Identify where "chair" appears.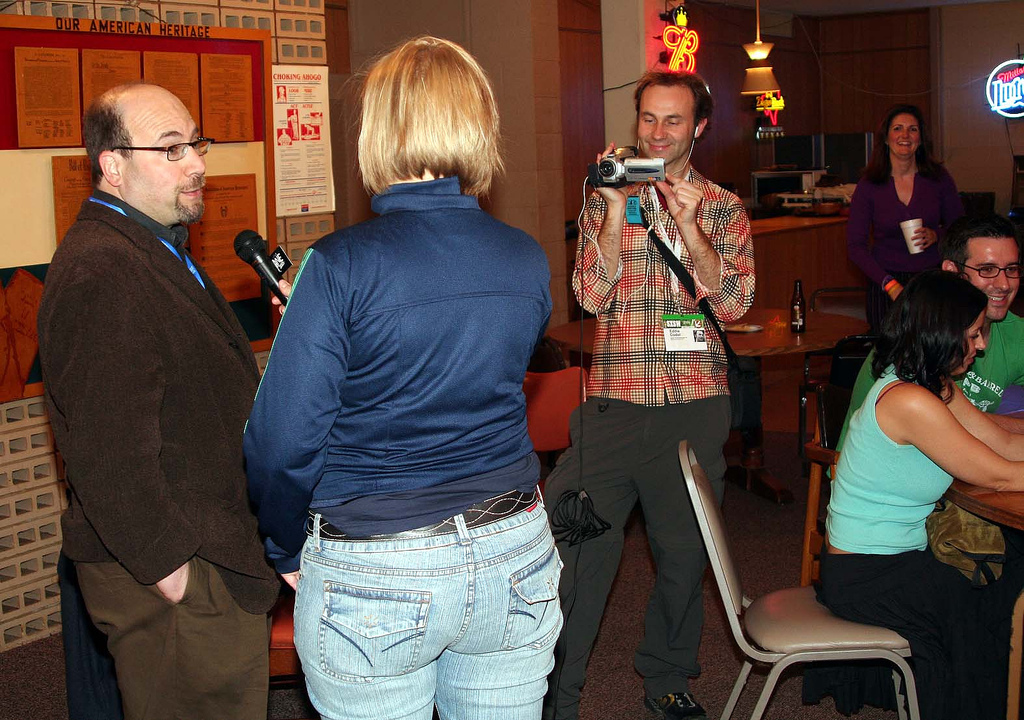
Appears at (521, 370, 592, 498).
